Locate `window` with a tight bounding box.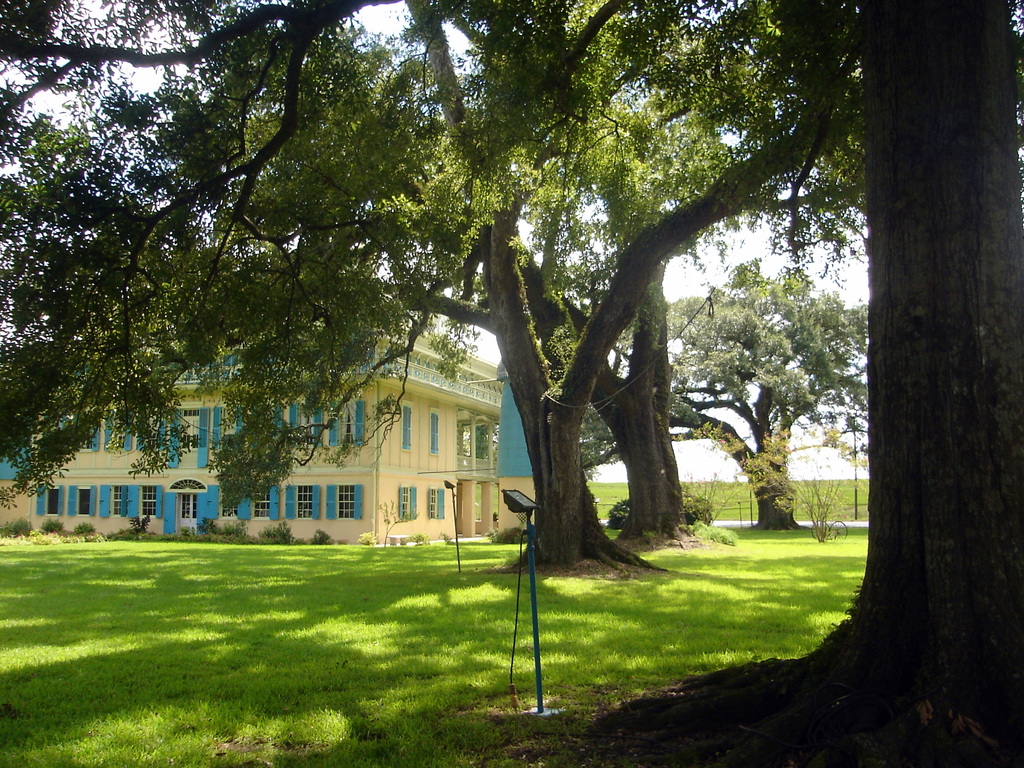
{"x1": 330, "y1": 397, "x2": 364, "y2": 447}.
